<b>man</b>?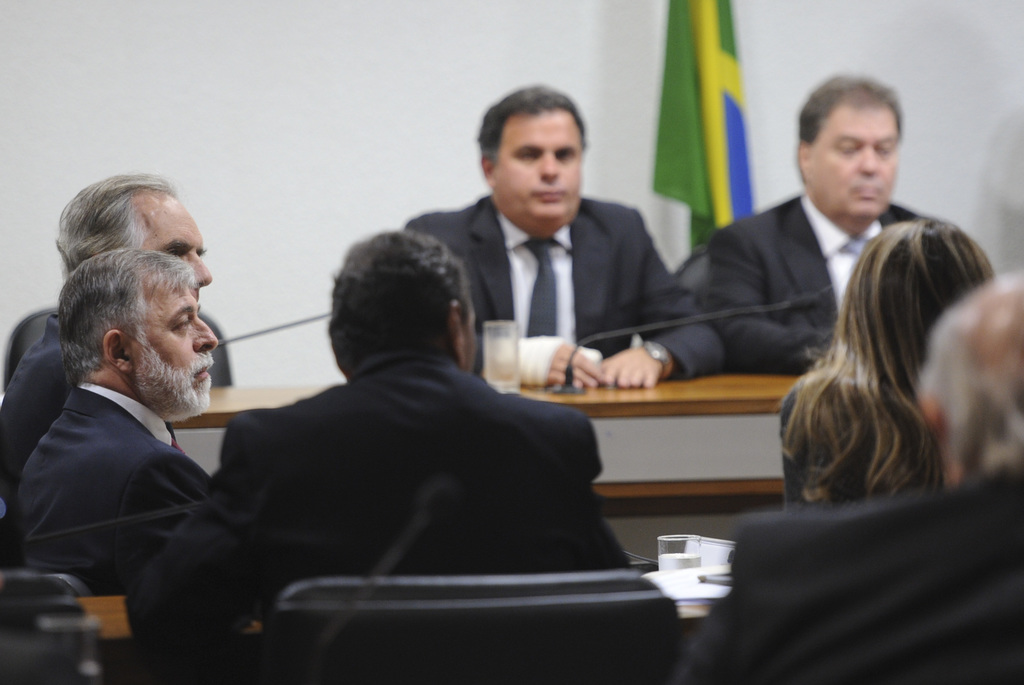
left=119, top=221, right=635, bottom=589
